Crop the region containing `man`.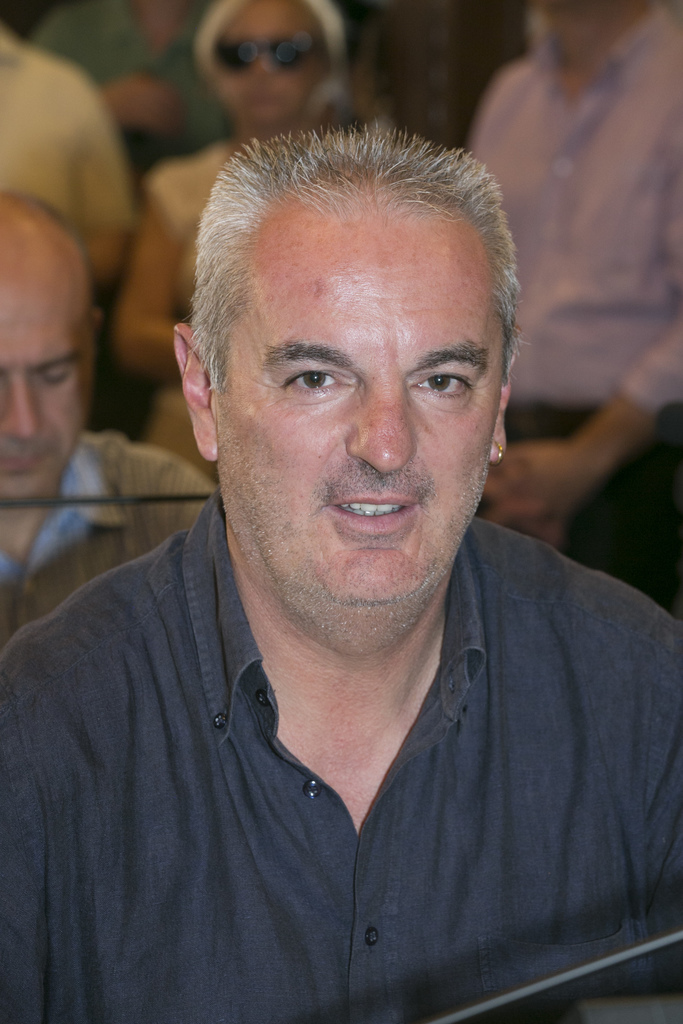
Crop region: left=0, top=188, right=221, bottom=641.
